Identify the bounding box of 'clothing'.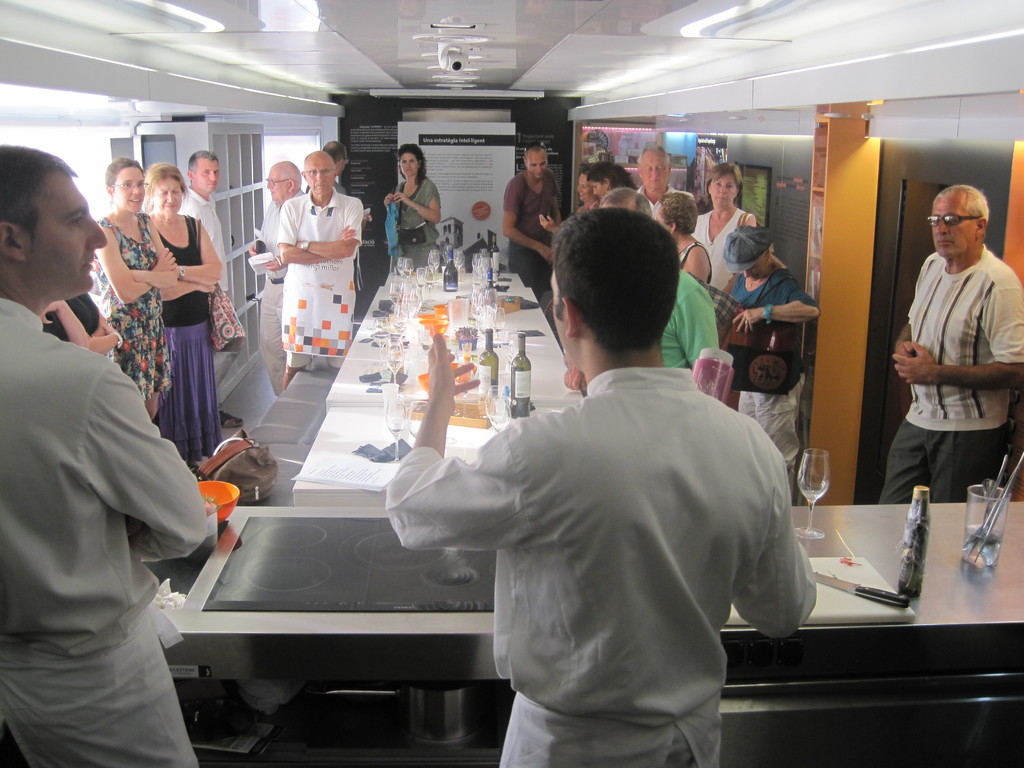
x1=381 y1=179 x2=441 y2=260.
